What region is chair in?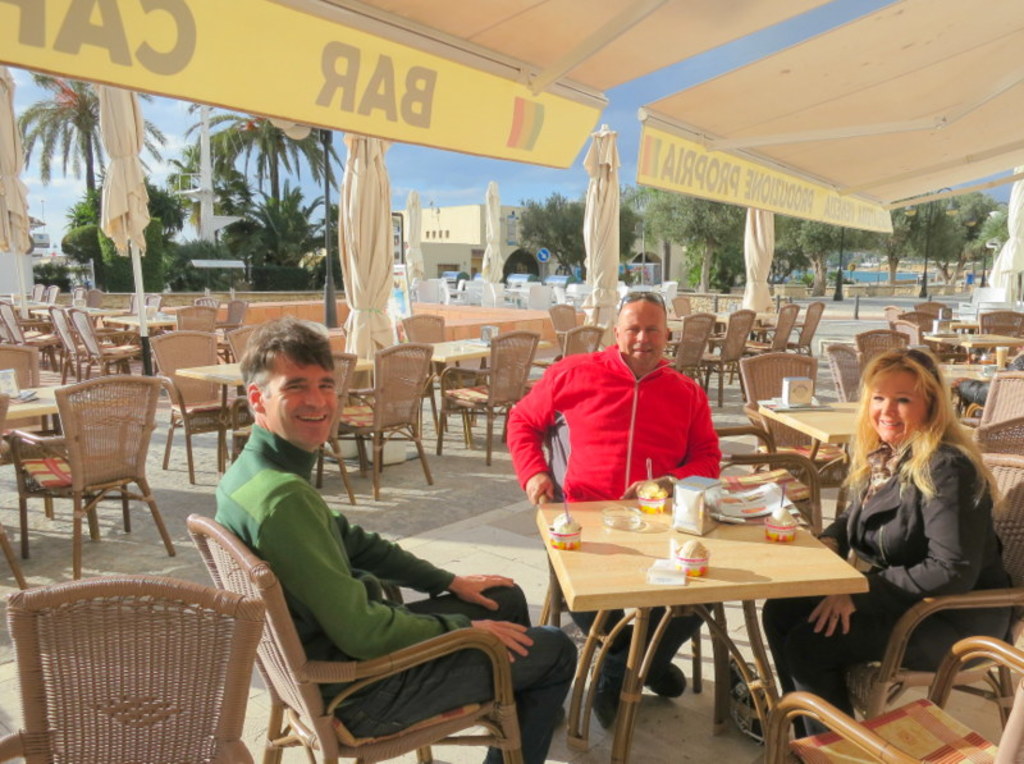
(317,340,438,495).
